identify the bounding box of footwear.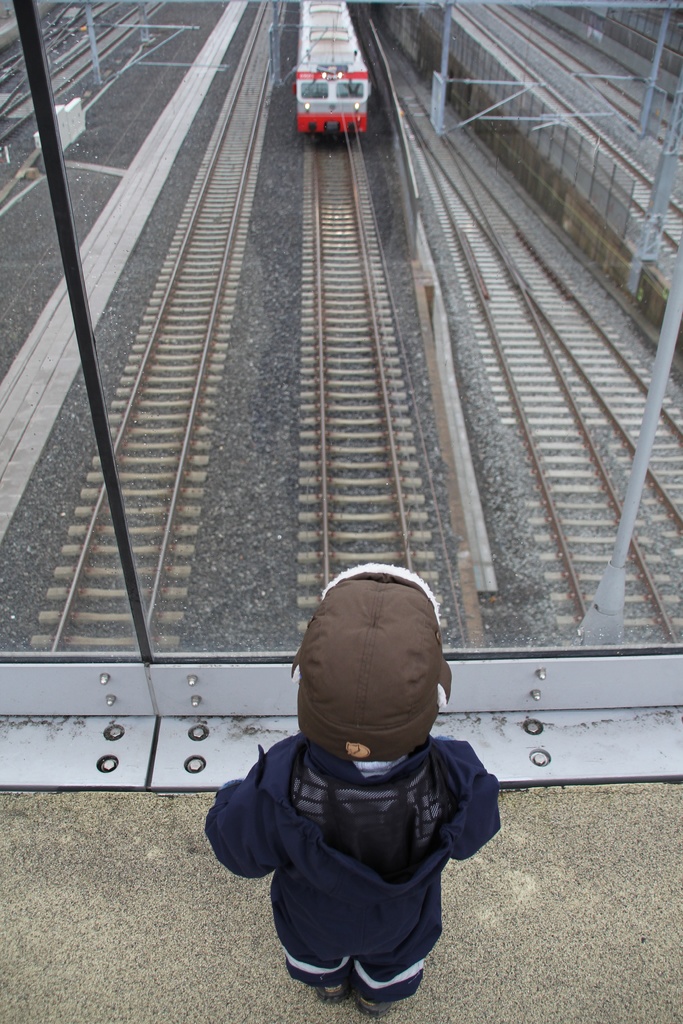
rect(357, 998, 386, 1020).
